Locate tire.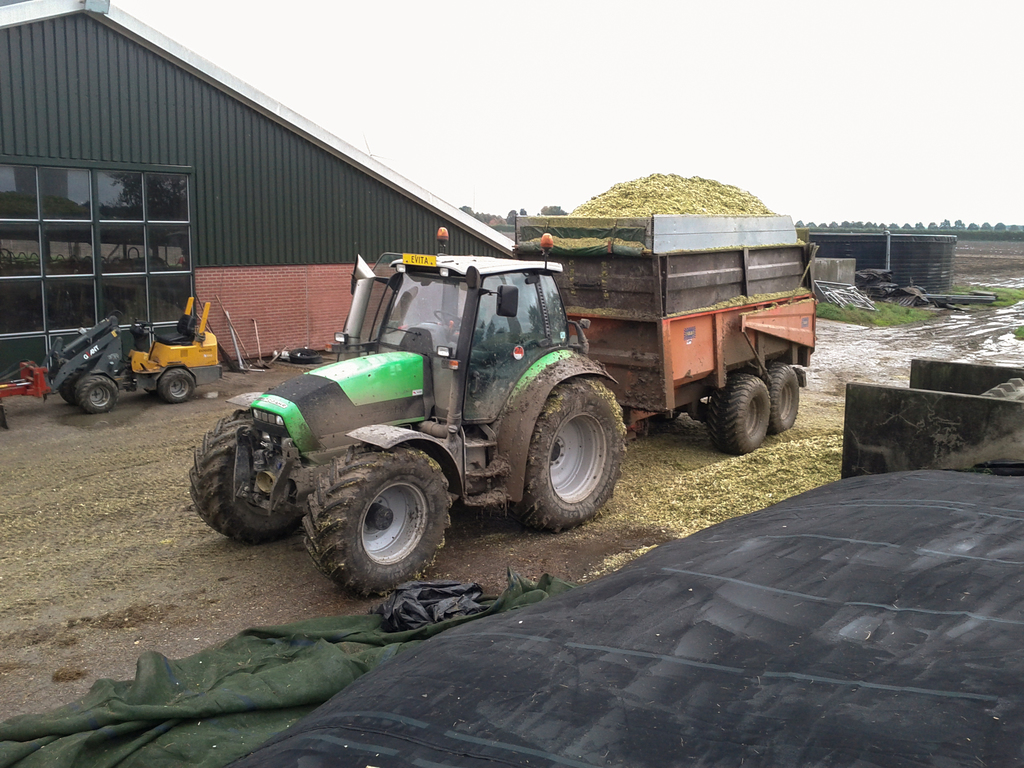
Bounding box: bbox=(78, 376, 119, 415).
